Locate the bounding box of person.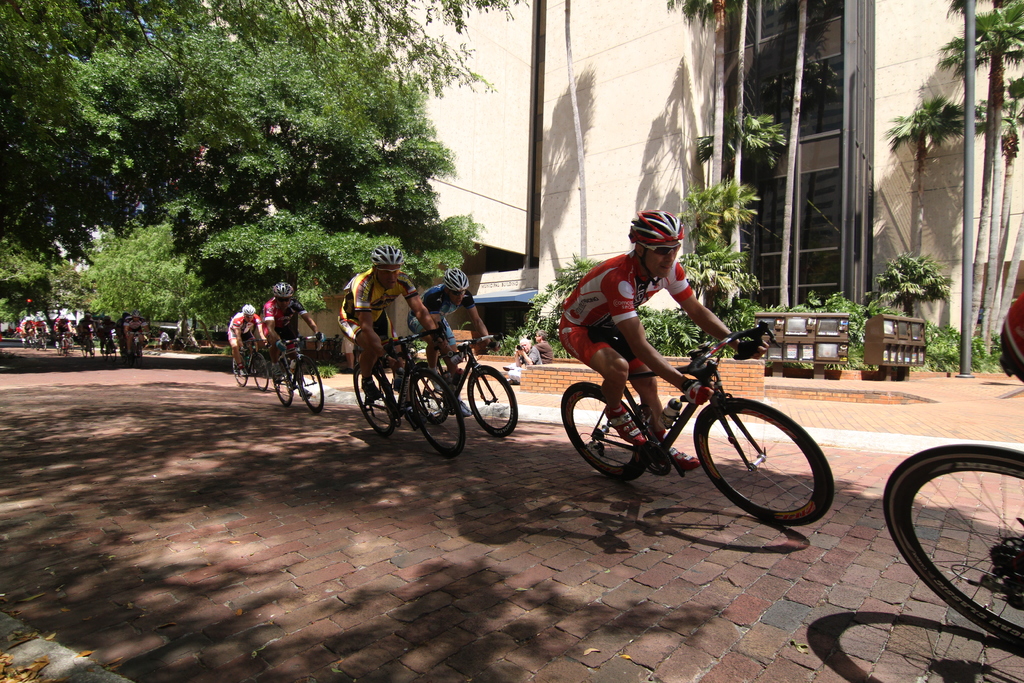
Bounding box: [406,264,493,389].
